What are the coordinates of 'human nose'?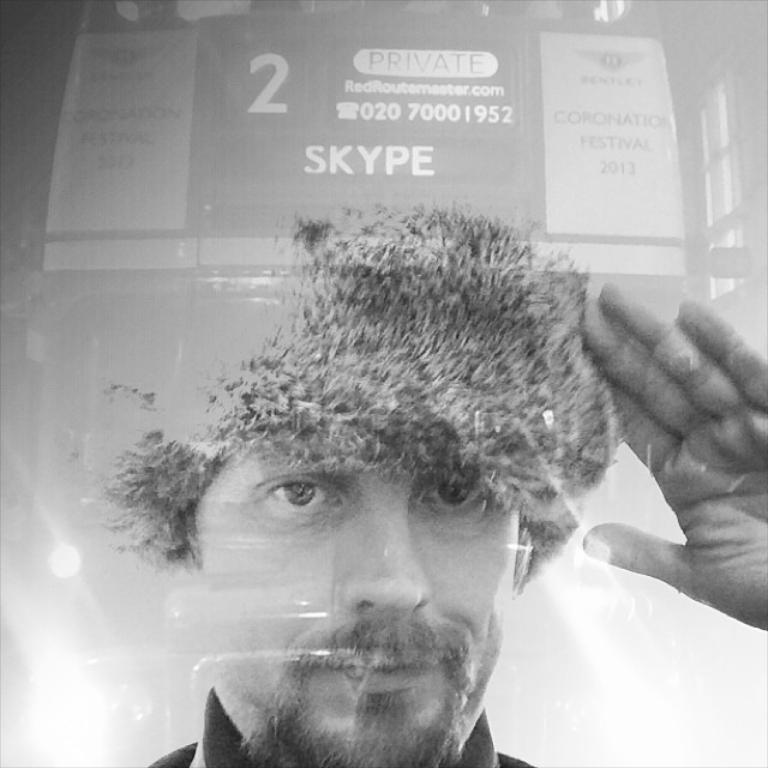
329:481:432:613.
